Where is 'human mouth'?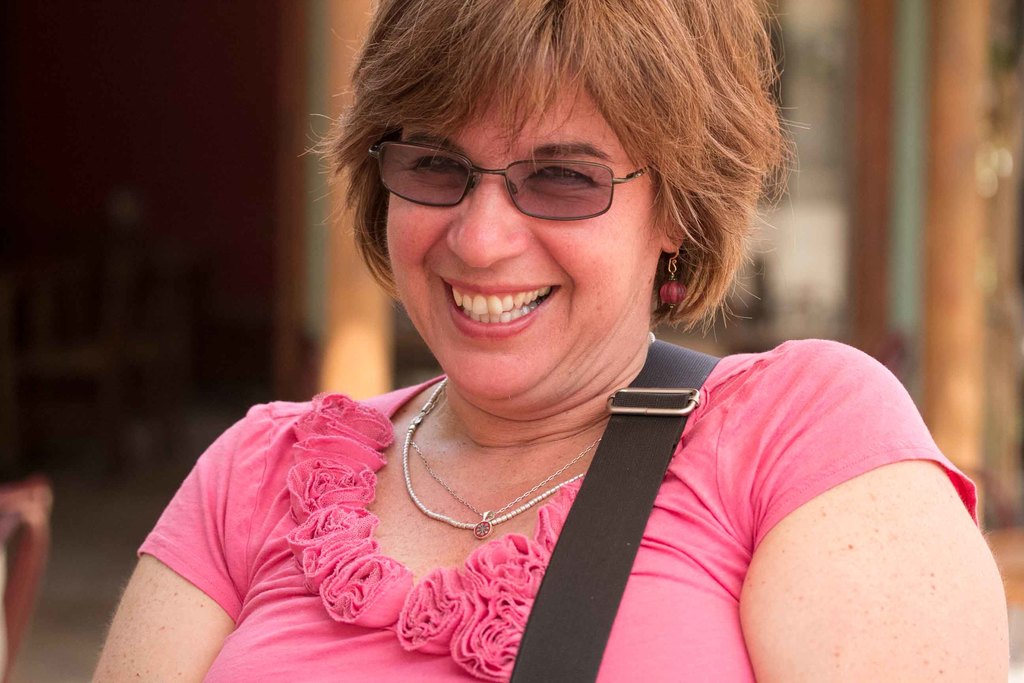
(429,276,586,335).
